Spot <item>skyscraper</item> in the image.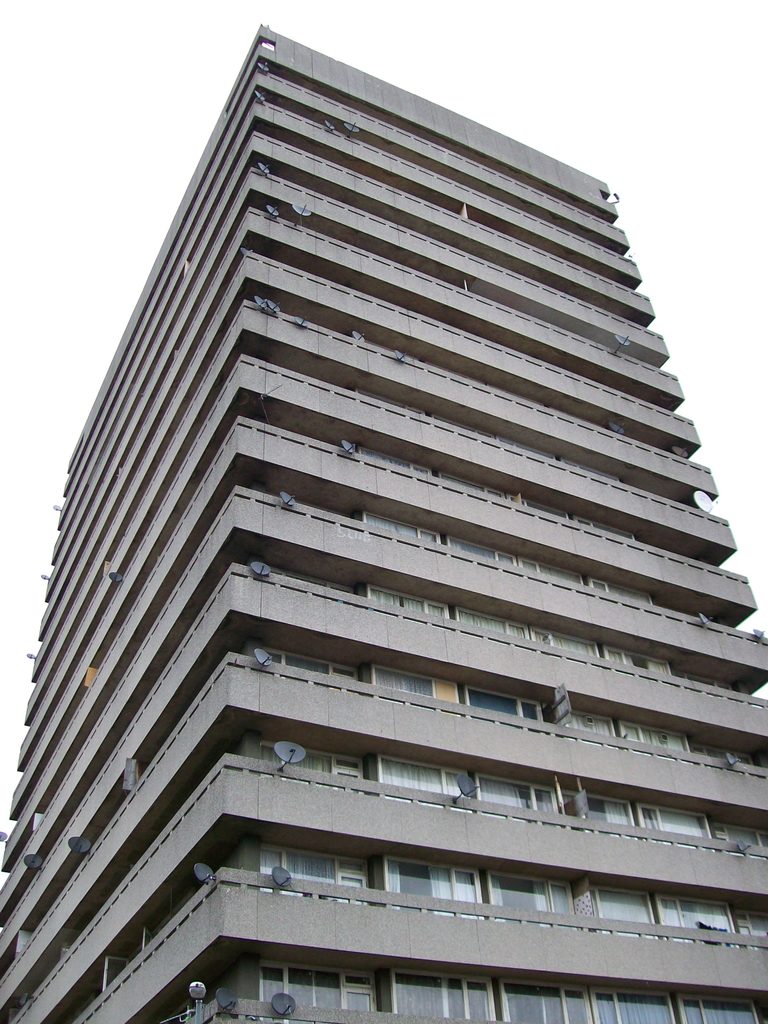
<item>skyscraper</item> found at (0, 15, 767, 1023).
